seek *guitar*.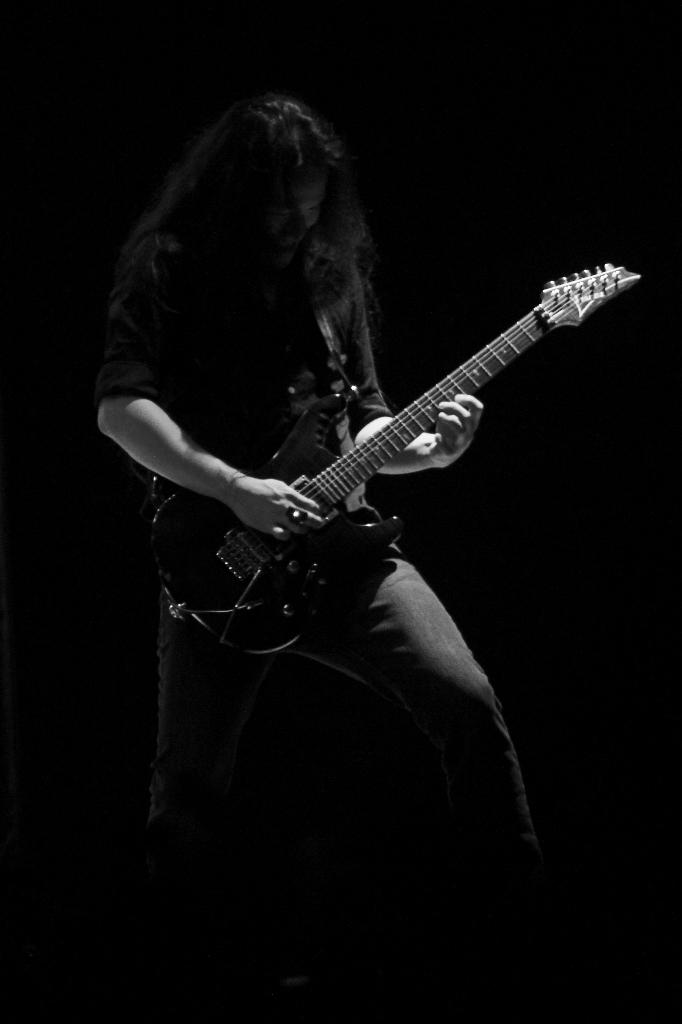
<bbox>99, 231, 681, 687</bbox>.
